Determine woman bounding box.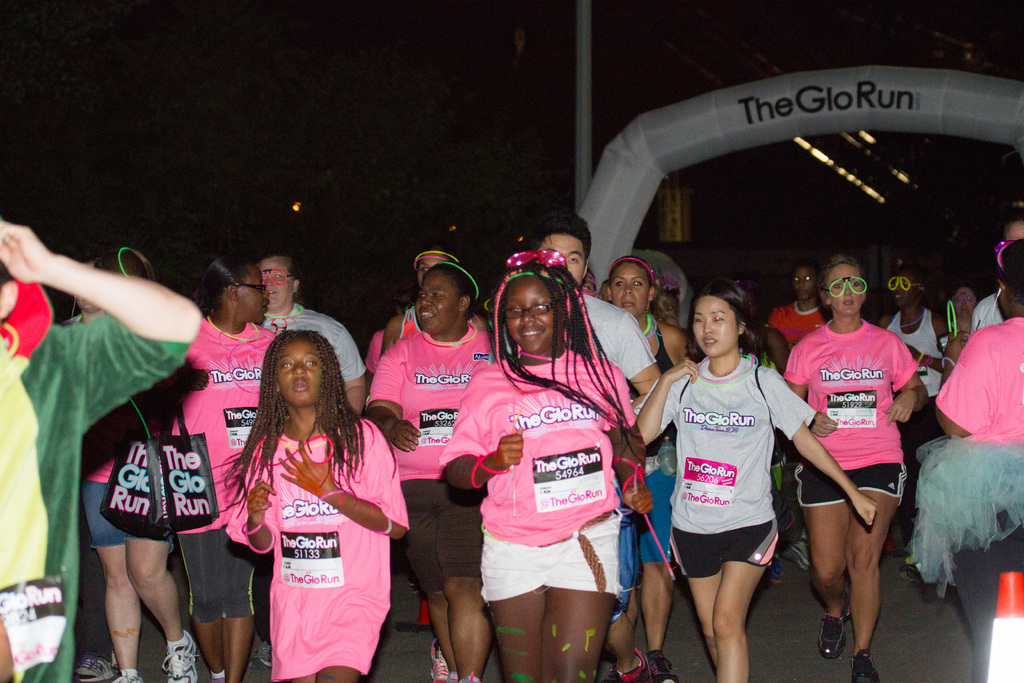
Determined: <region>366, 255, 502, 682</region>.
